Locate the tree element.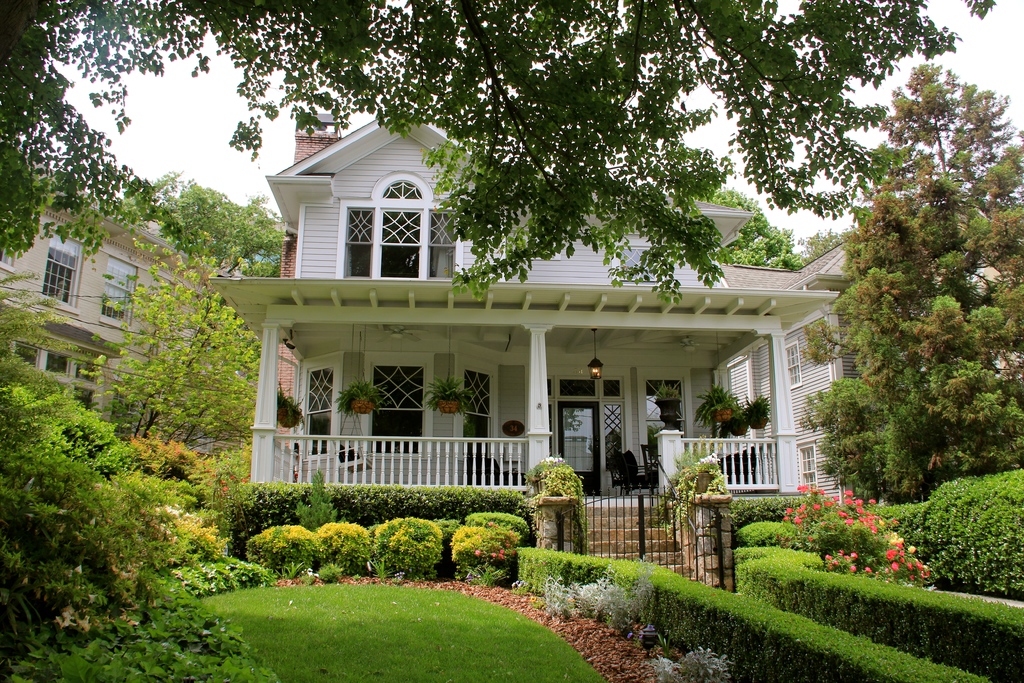
Element bbox: 0,261,84,483.
